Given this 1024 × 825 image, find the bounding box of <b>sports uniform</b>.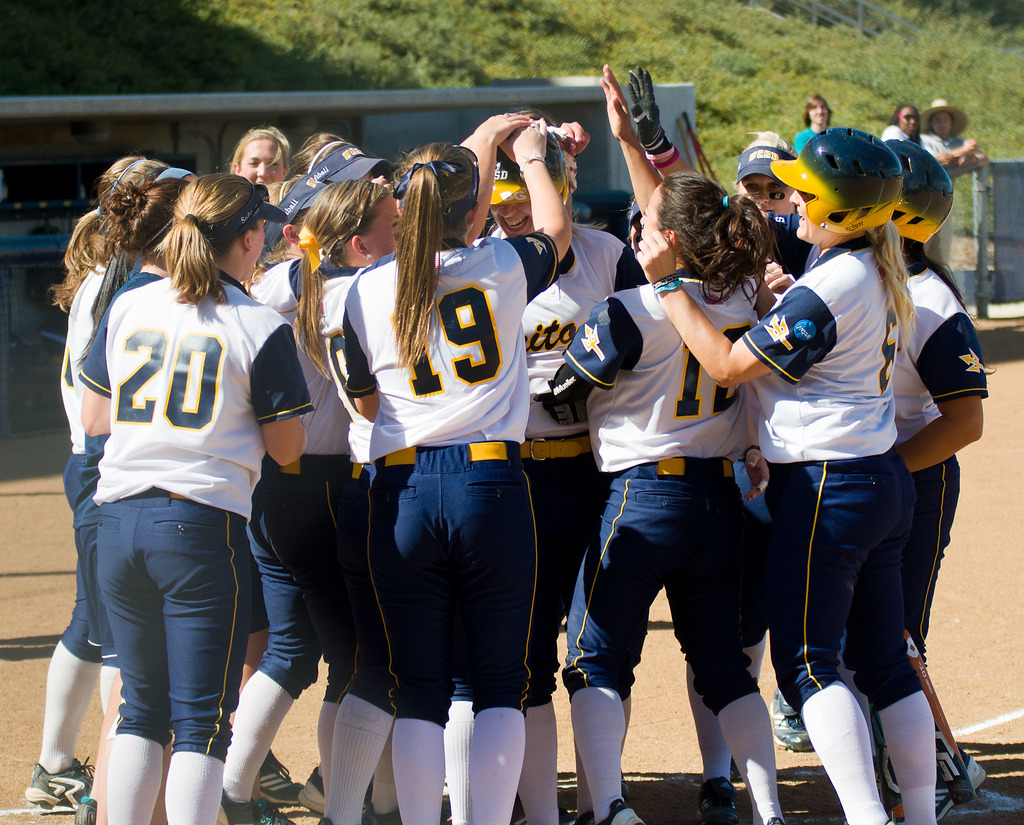
select_region(631, 193, 725, 824).
